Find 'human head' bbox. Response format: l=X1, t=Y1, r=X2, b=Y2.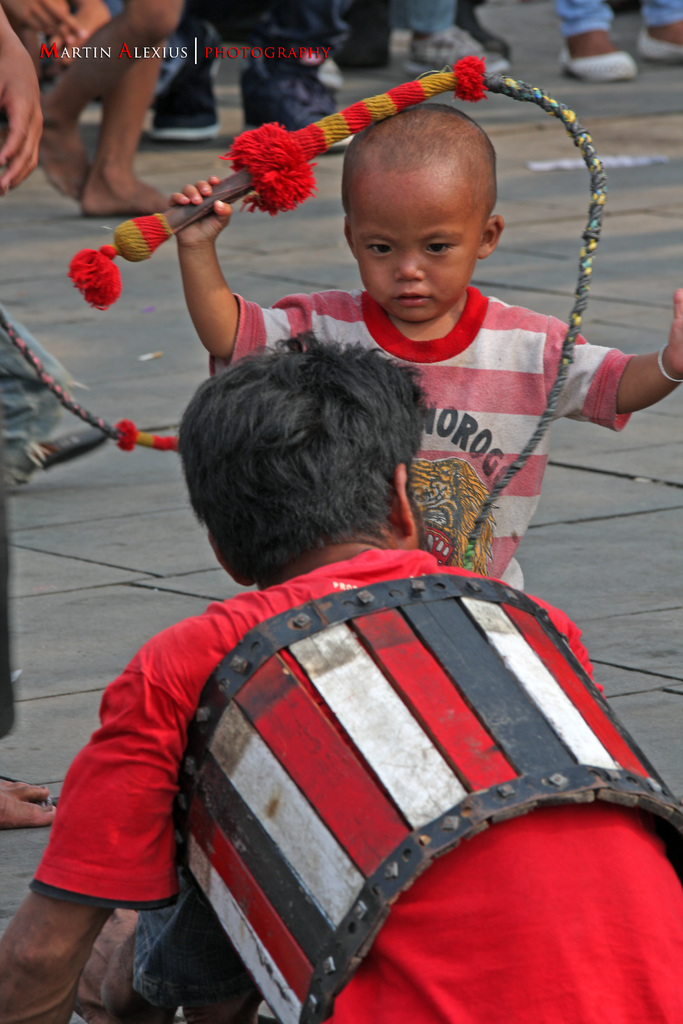
l=176, t=333, r=427, b=581.
